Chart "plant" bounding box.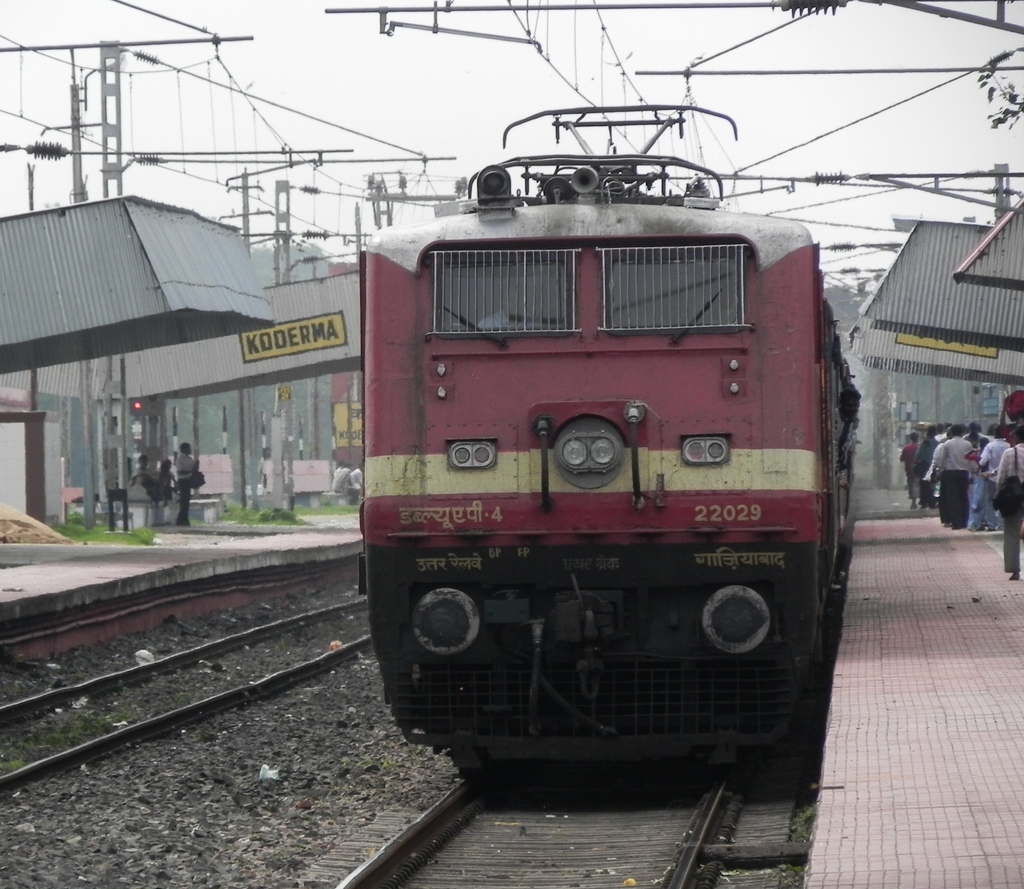
Charted: 49, 522, 156, 548.
